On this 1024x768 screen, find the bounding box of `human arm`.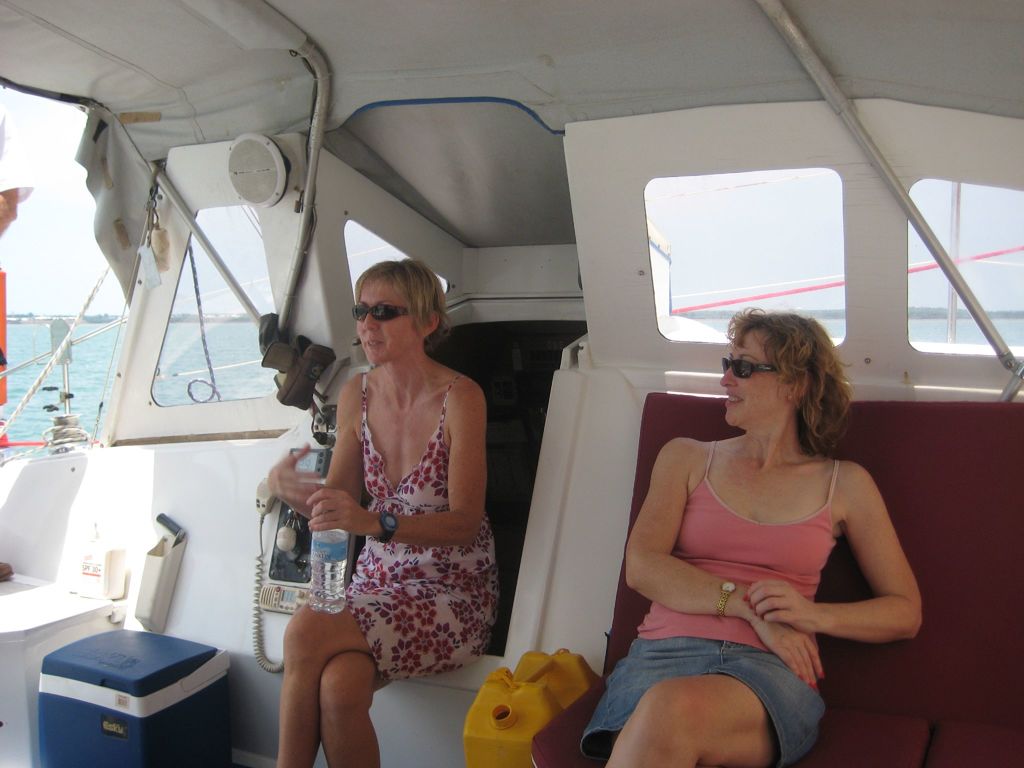
Bounding box: x1=740, y1=460, x2=924, y2=641.
